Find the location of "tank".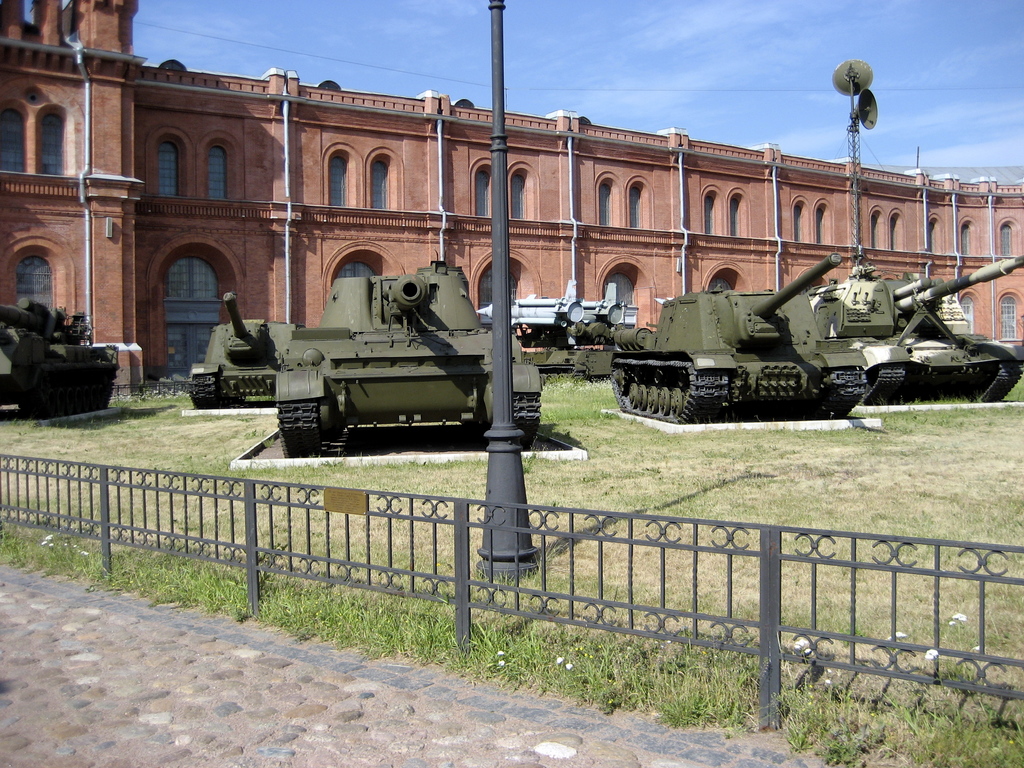
Location: select_region(0, 300, 119, 420).
